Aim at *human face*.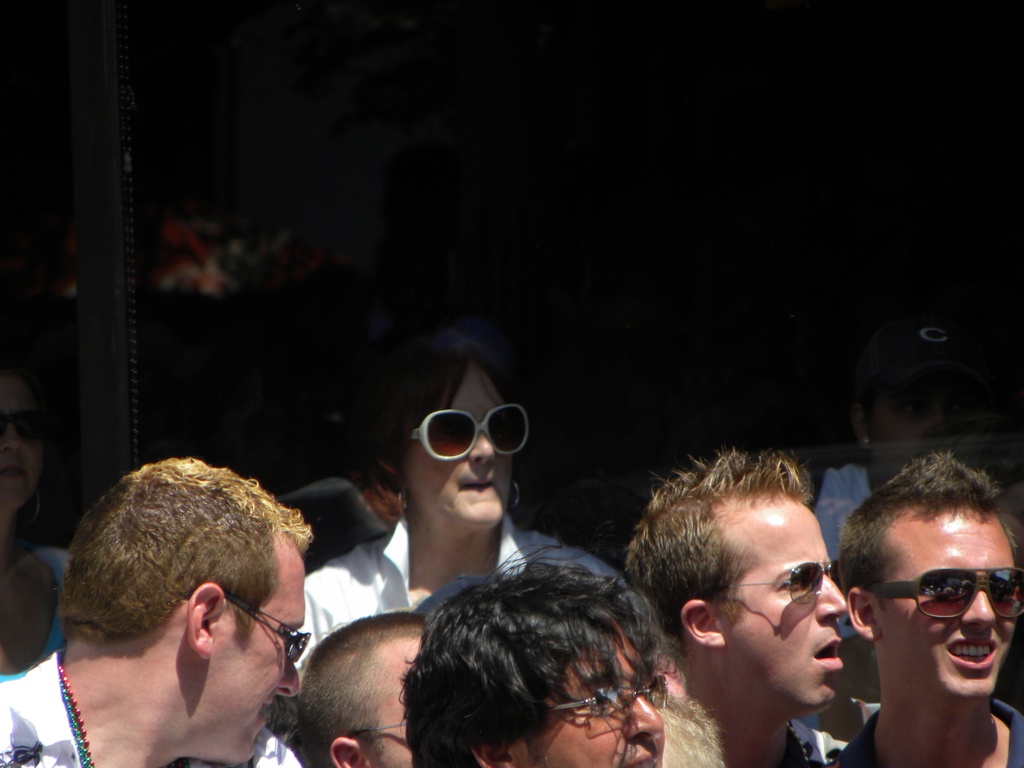
Aimed at (215, 566, 300, 767).
